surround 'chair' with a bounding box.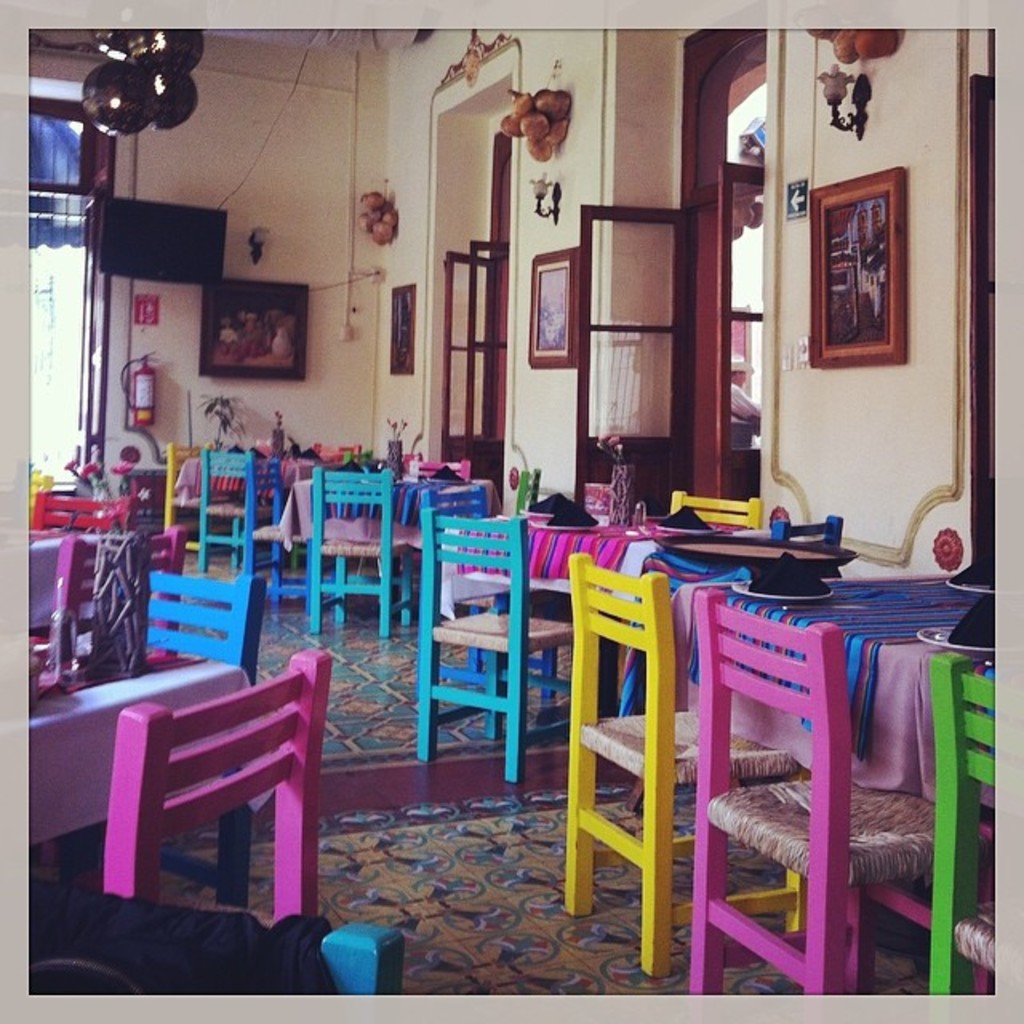
40:490:123:518.
